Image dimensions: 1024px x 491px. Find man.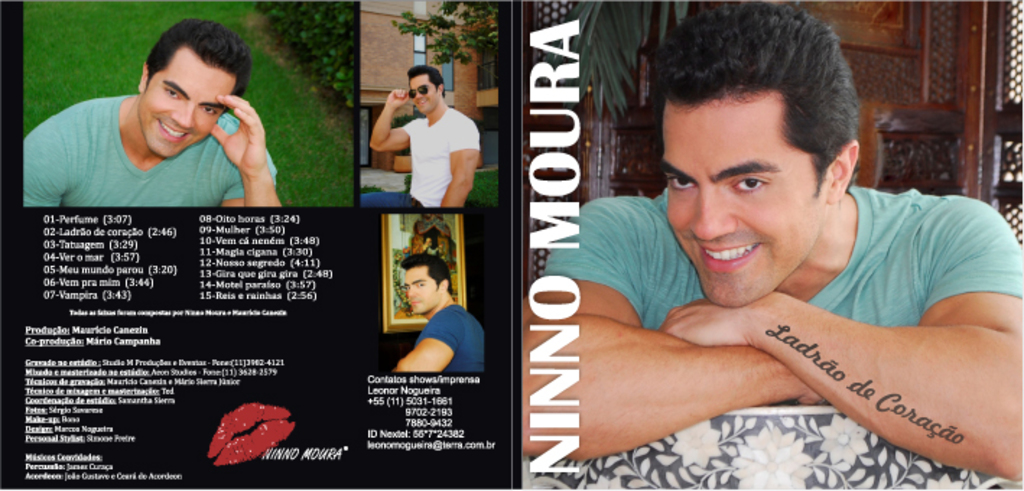
498:12:1023:469.
